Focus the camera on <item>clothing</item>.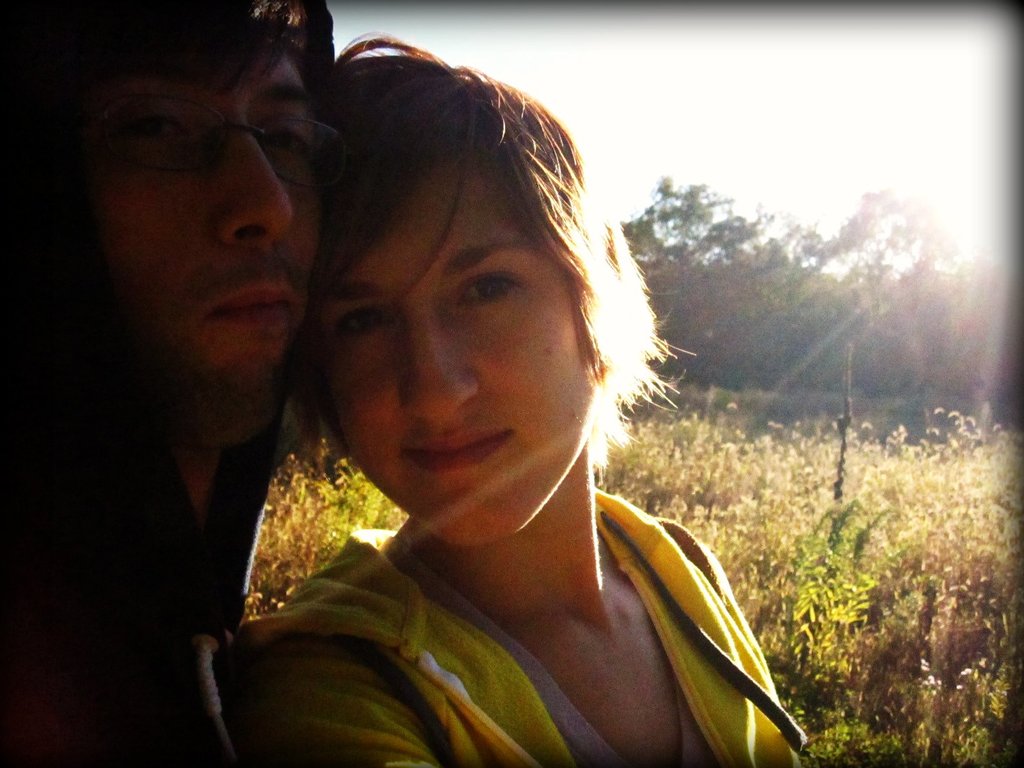
Focus region: 229/393/829/767.
